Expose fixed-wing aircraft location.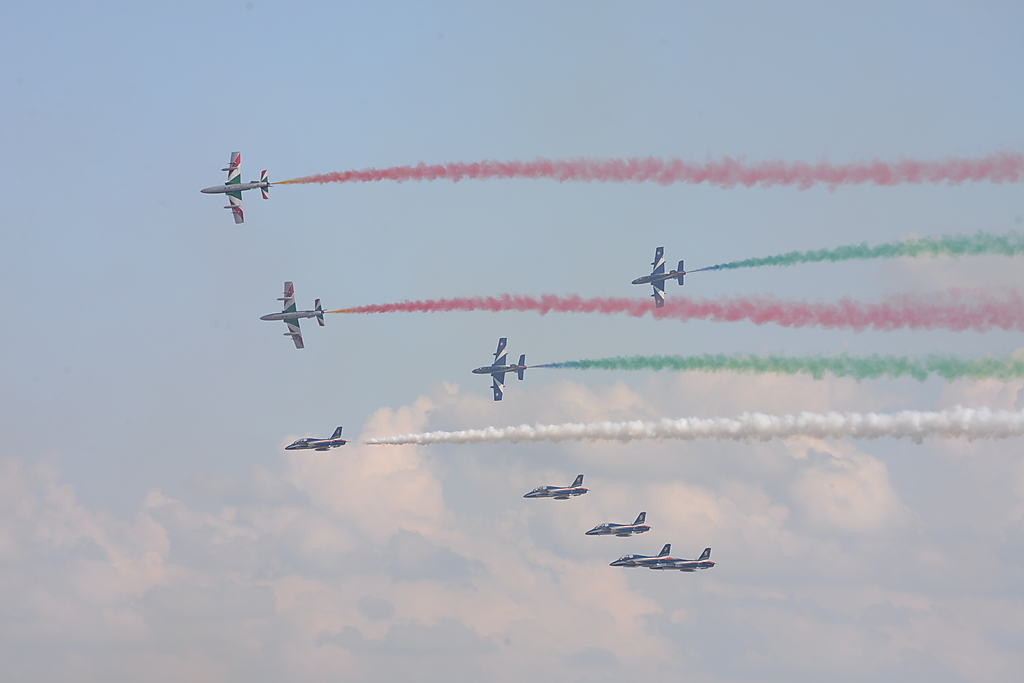
Exposed at (left=586, top=509, right=655, bottom=542).
